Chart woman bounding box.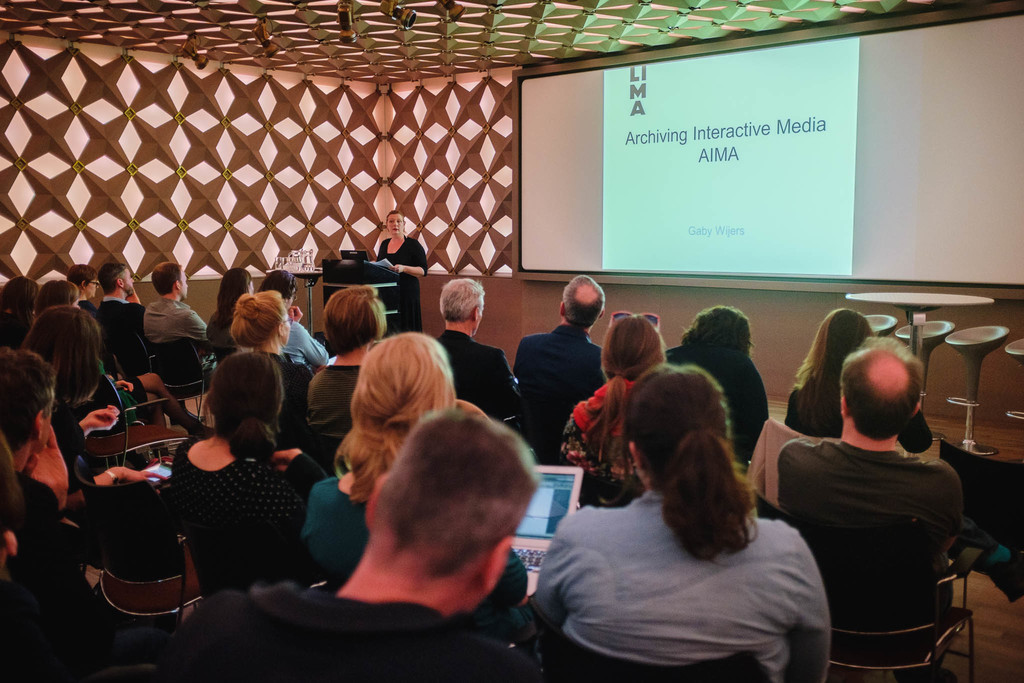
Charted: (780,300,959,437).
